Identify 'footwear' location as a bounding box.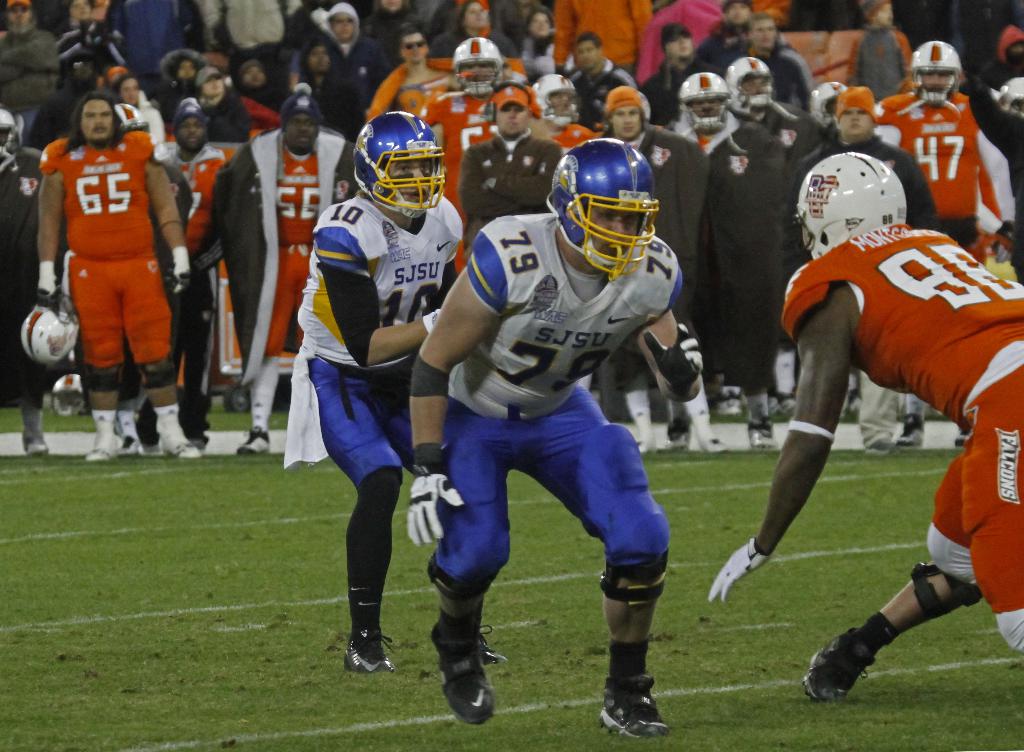
bbox=[682, 415, 722, 457].
